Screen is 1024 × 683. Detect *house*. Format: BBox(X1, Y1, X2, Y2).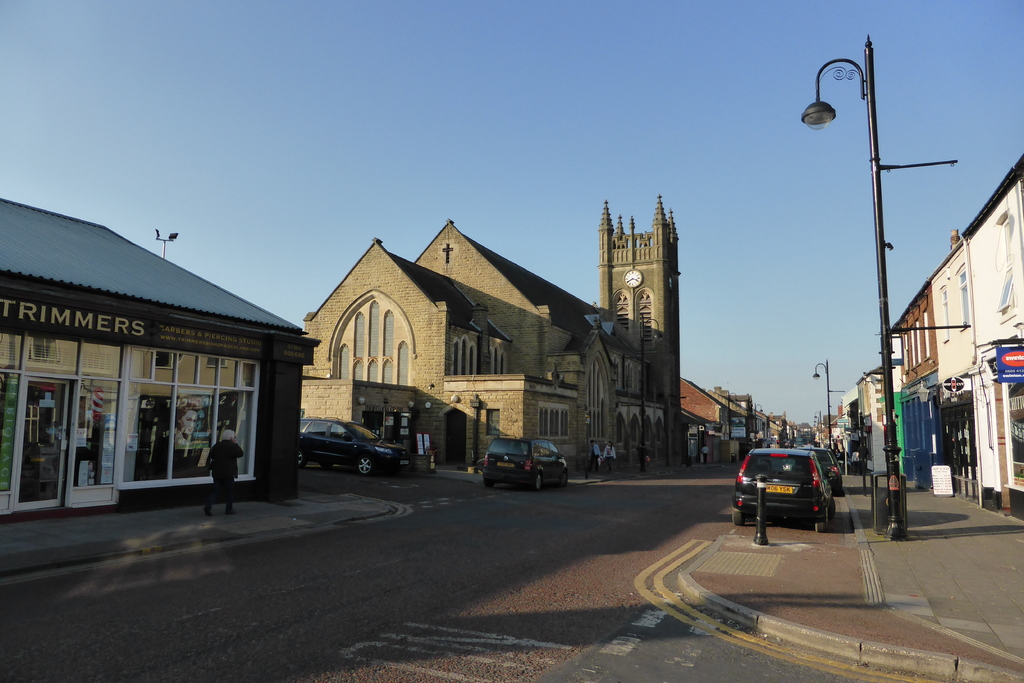
BBox(901, 149, 1023, 527).
